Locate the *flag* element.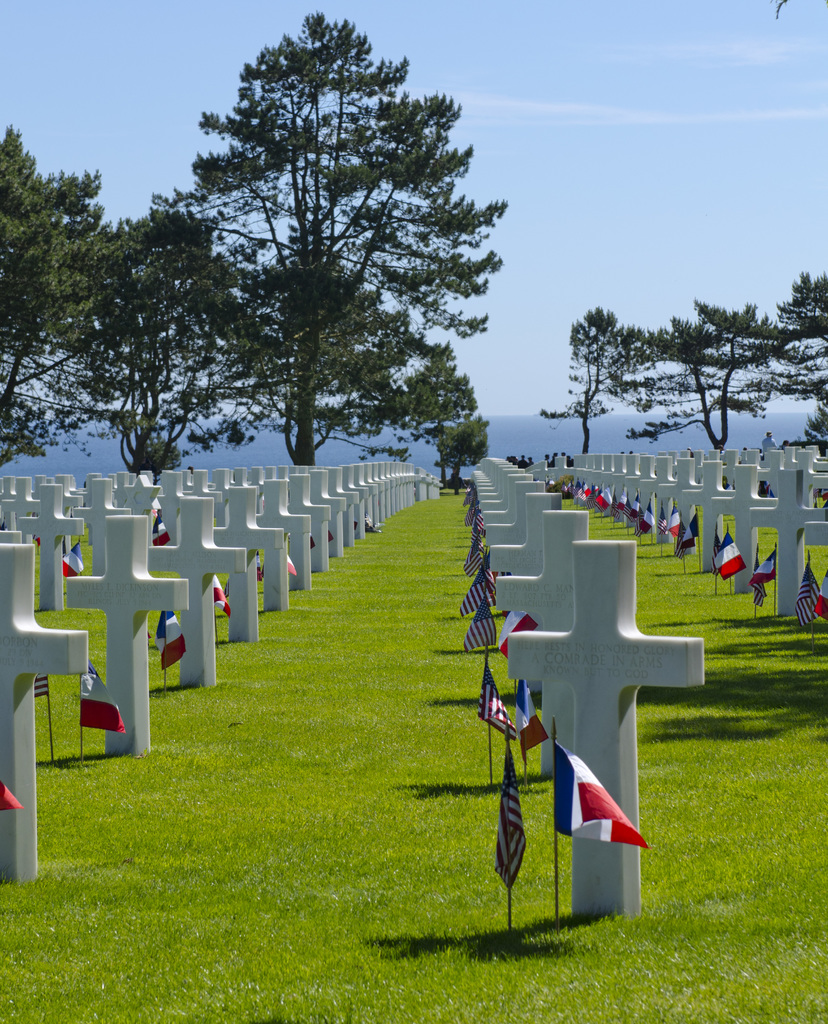
Element bbox: region(362, 510, 384, 533).
